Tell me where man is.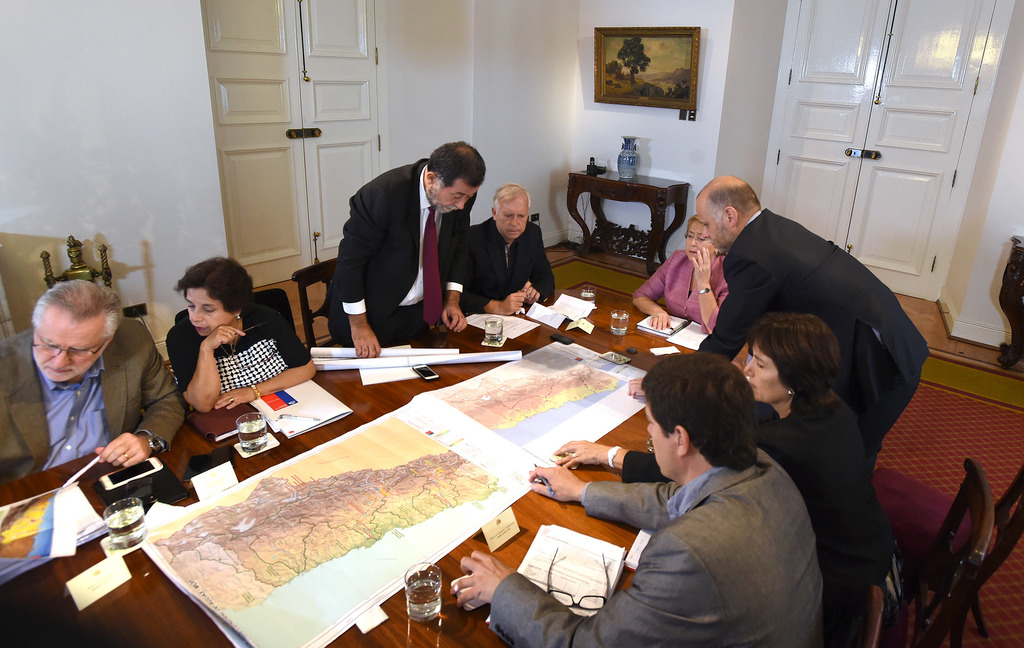
man is at detection(691, 168, 937, 485).
